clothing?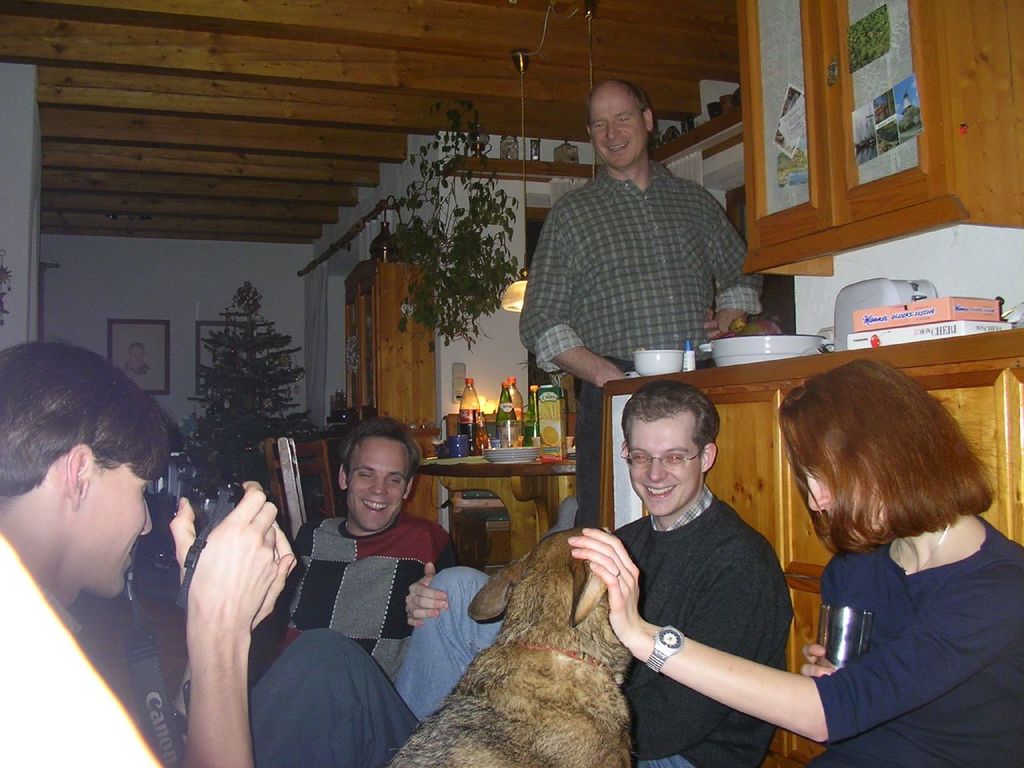
[387,487,797,767]
